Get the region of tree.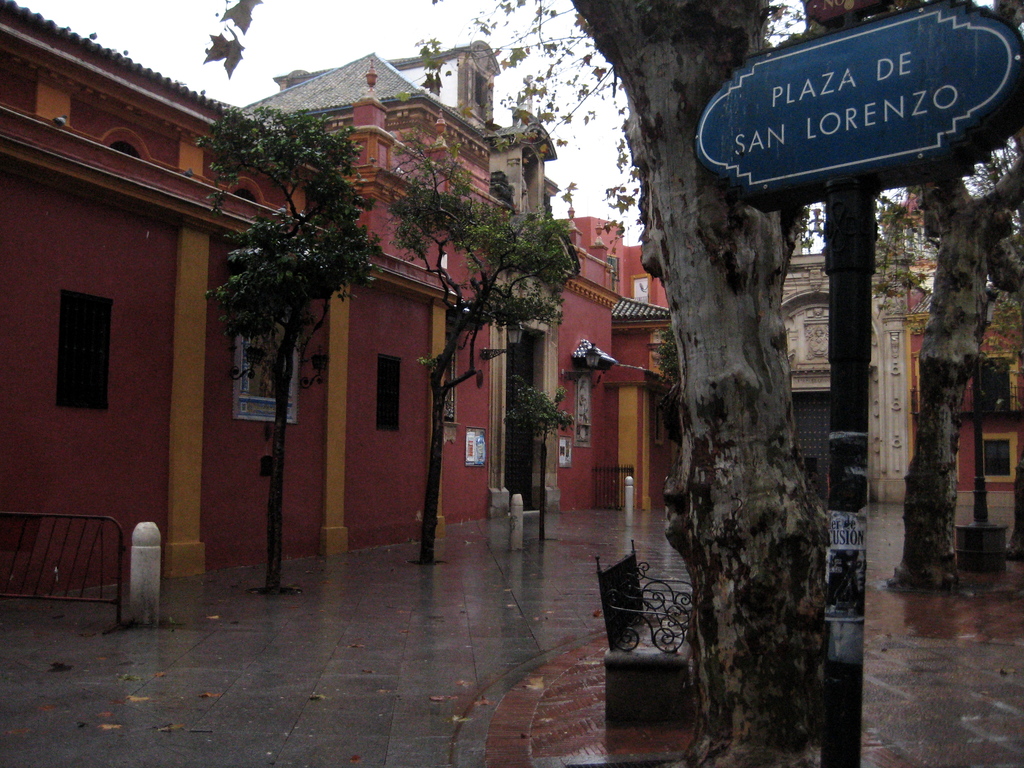
x1=489 y1=373 x2=572 y2=549.
